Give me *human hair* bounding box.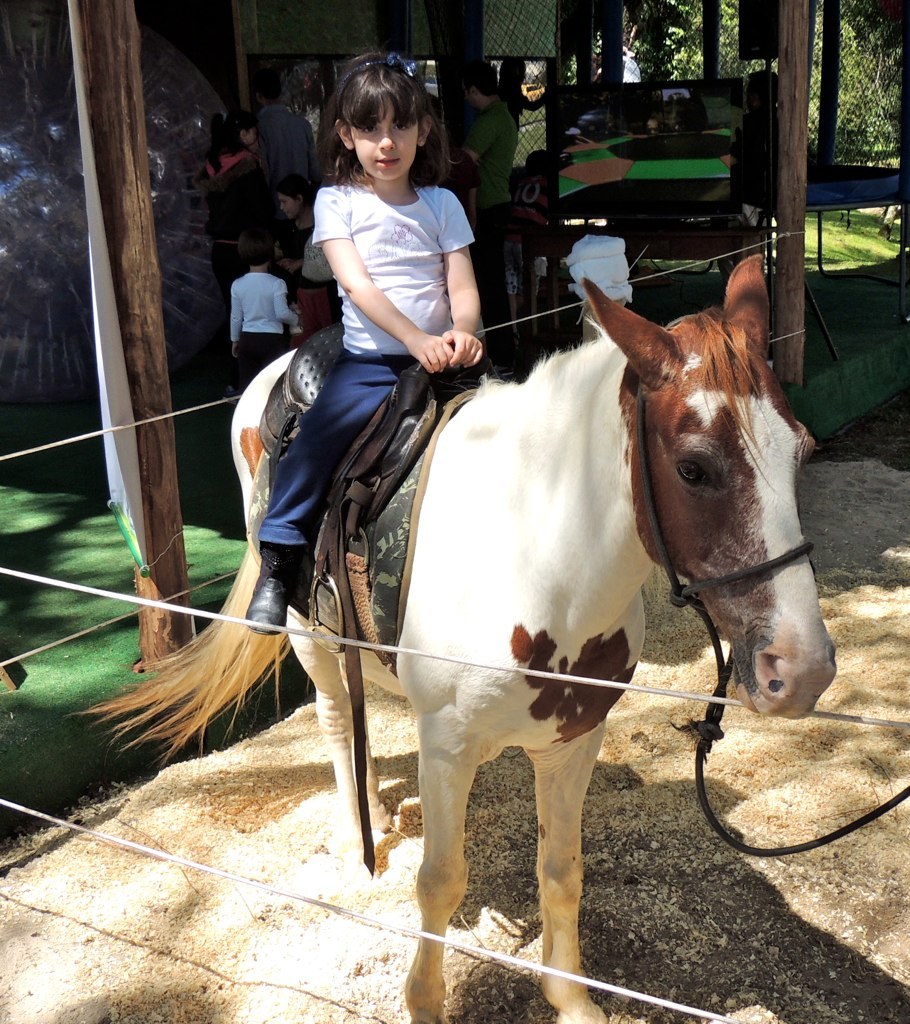
<box>316,48,467,194</box>.
